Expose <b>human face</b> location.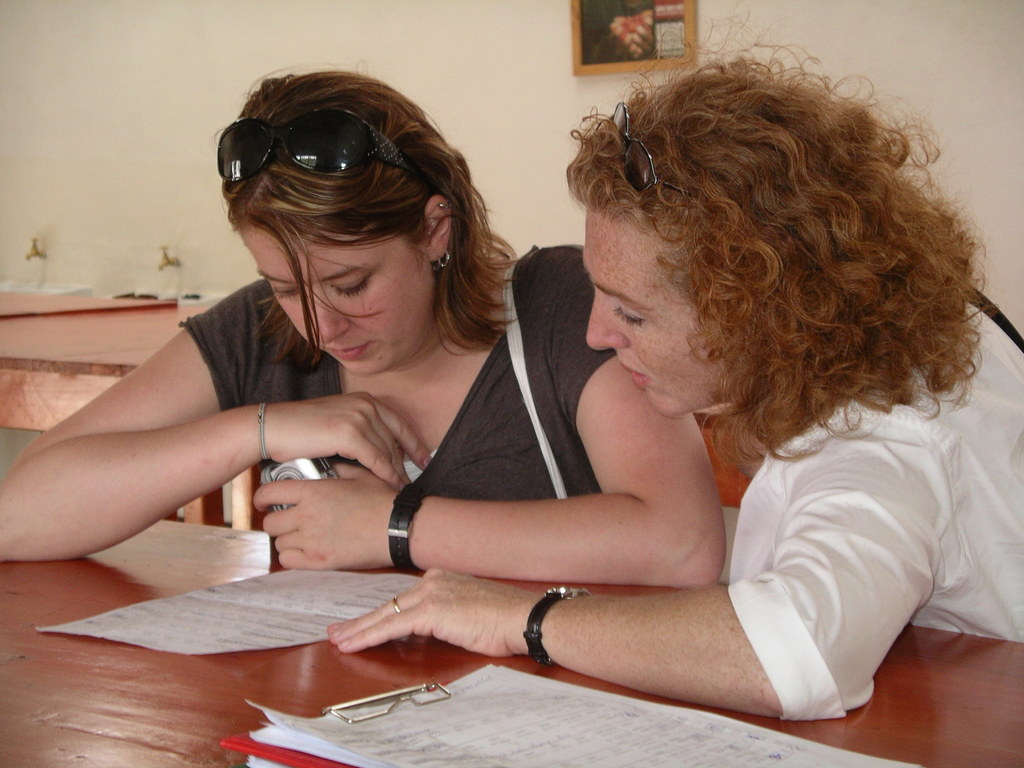
Exposed at <box>580,221,730,415</box>.
